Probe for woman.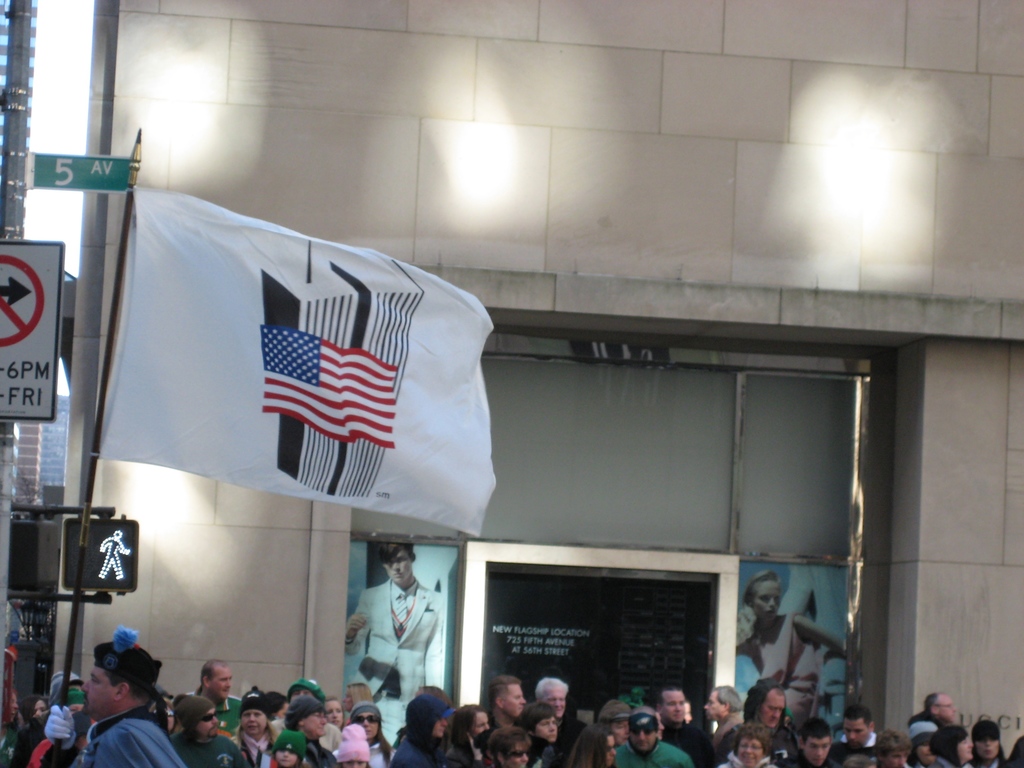
Probe result: crop(571, 723, 617, 767).
